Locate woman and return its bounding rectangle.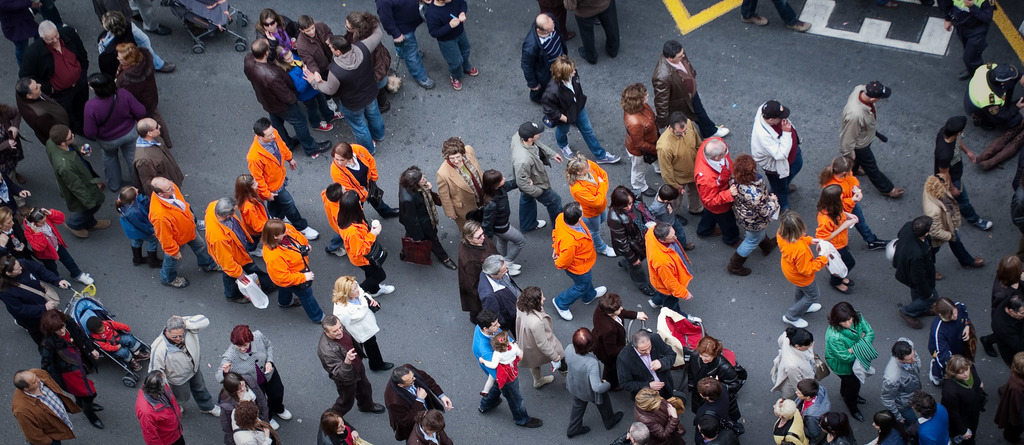
x1=980 y1=254 x2=1023 y2=346.
